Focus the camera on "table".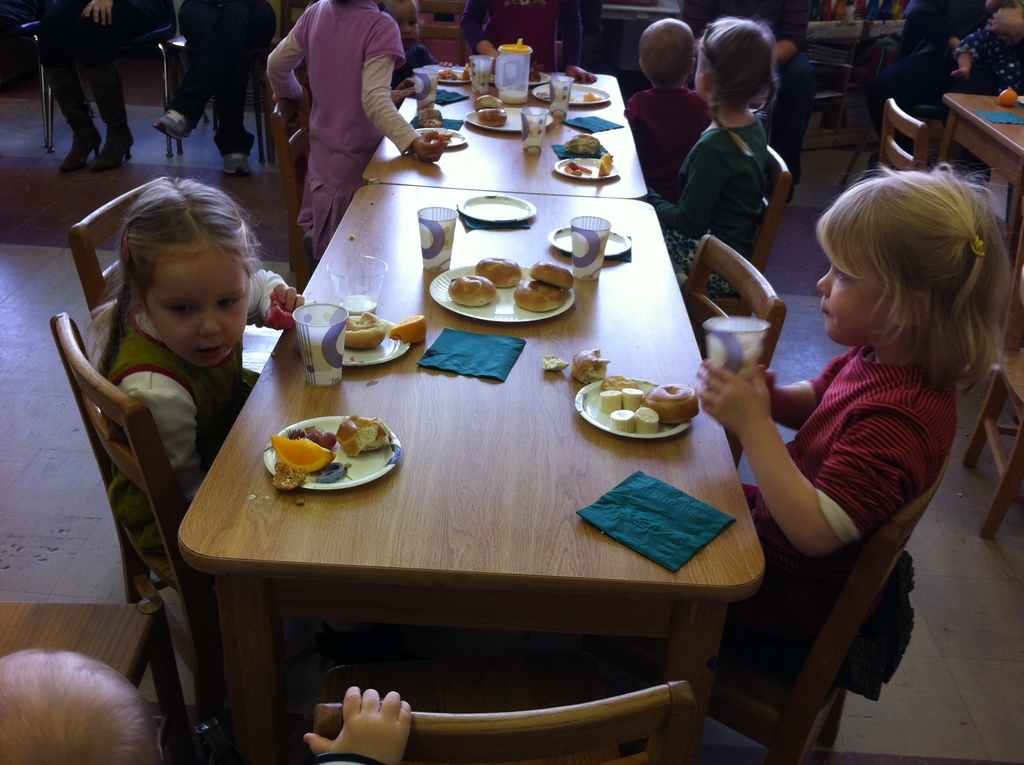
Focus region: detection(364, 74, 644, 202).
